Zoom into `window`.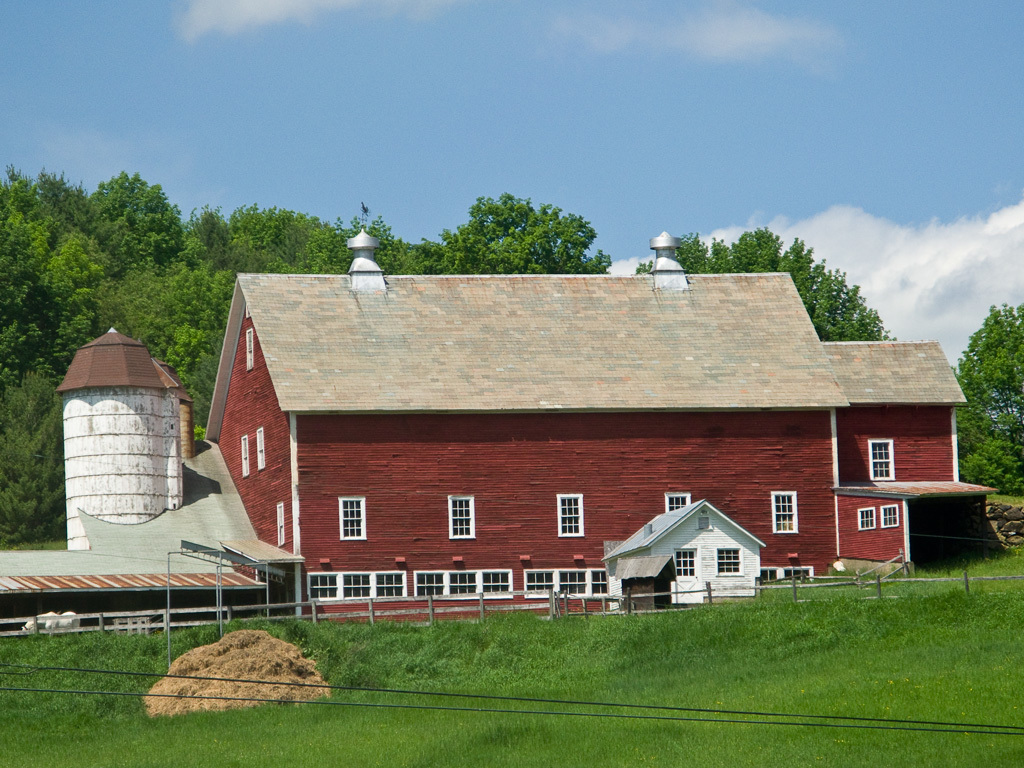
Zoom target: (859,506,879,533).
